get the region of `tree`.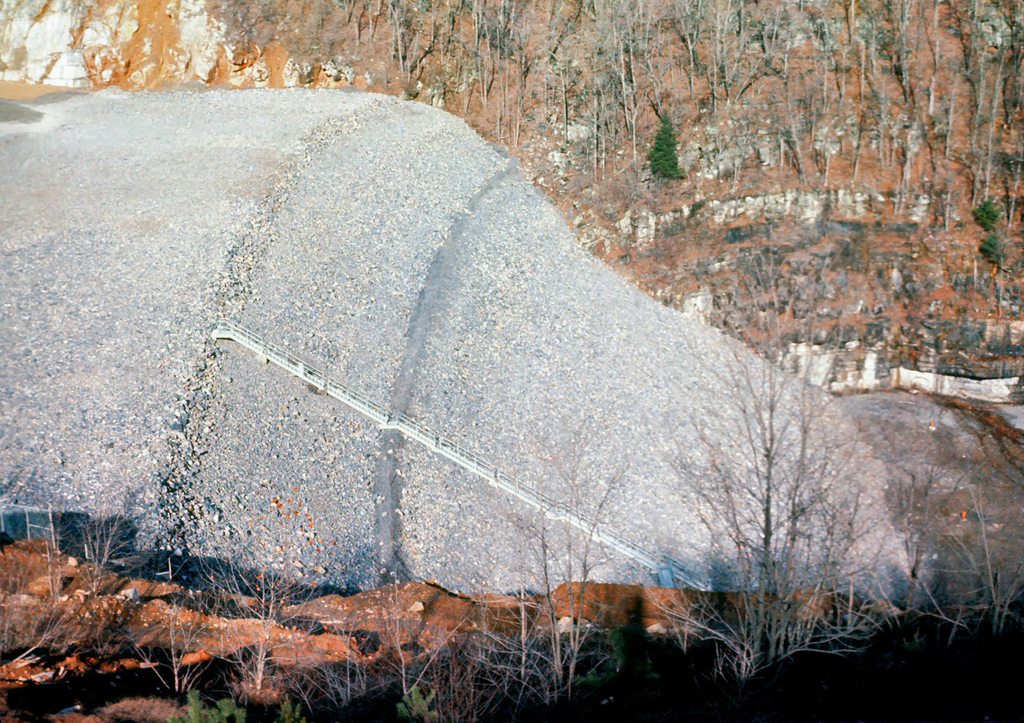
(641, 108, 684, 179).
